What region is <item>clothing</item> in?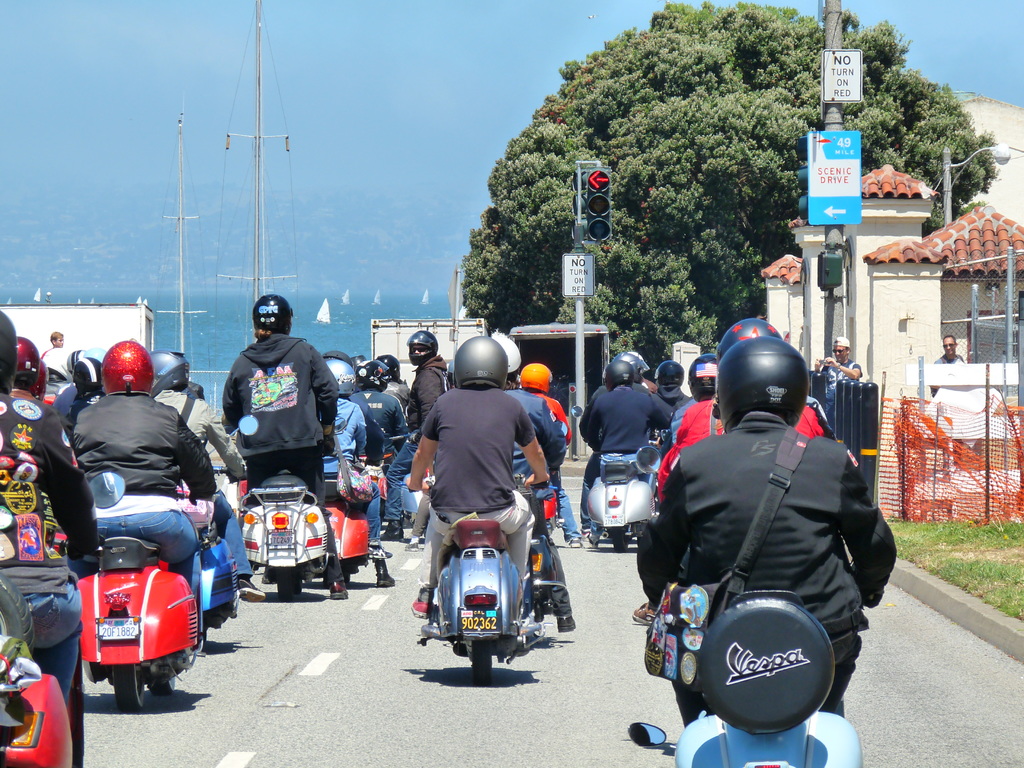
415/387/525/588.
